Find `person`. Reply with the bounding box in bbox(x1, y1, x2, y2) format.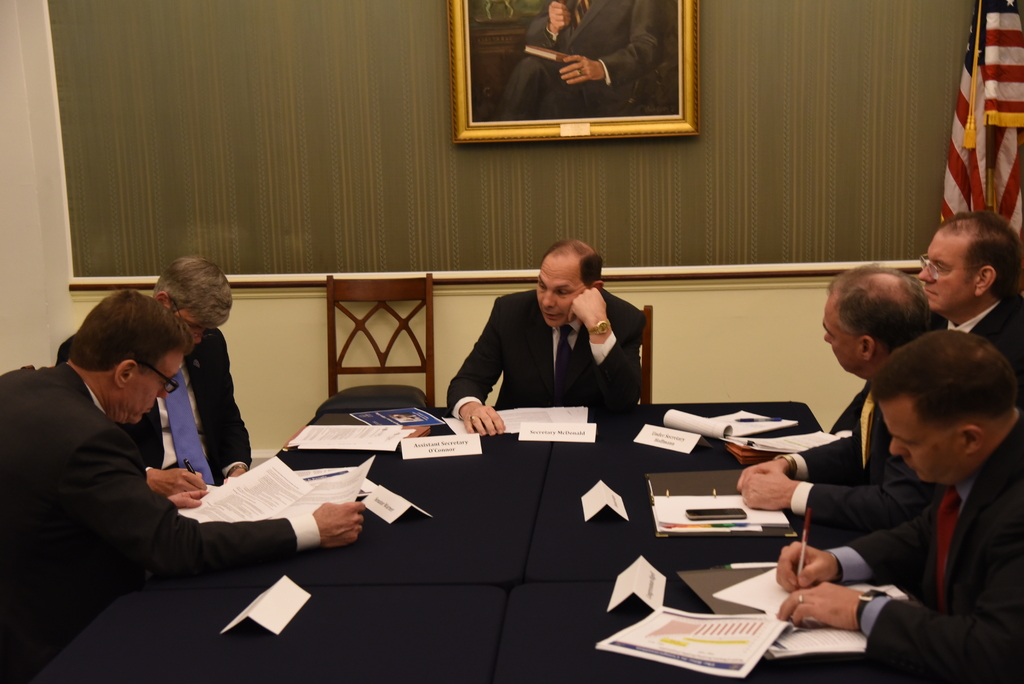
bbox(459, 233, 657, 444).
